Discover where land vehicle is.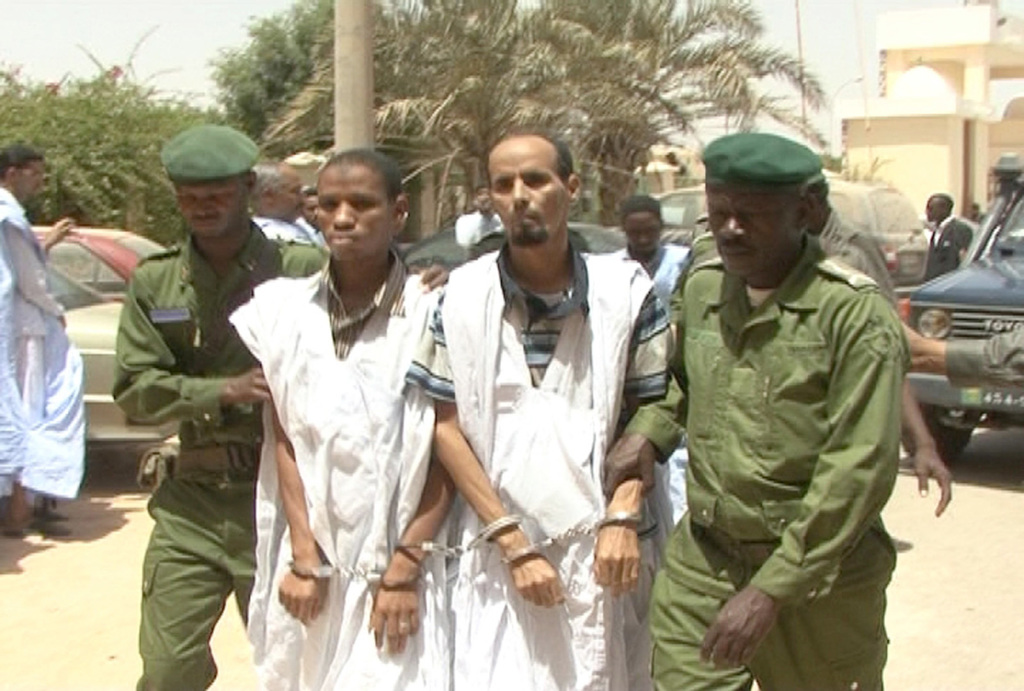
Discovered at box(607, 177, 935, 290).
